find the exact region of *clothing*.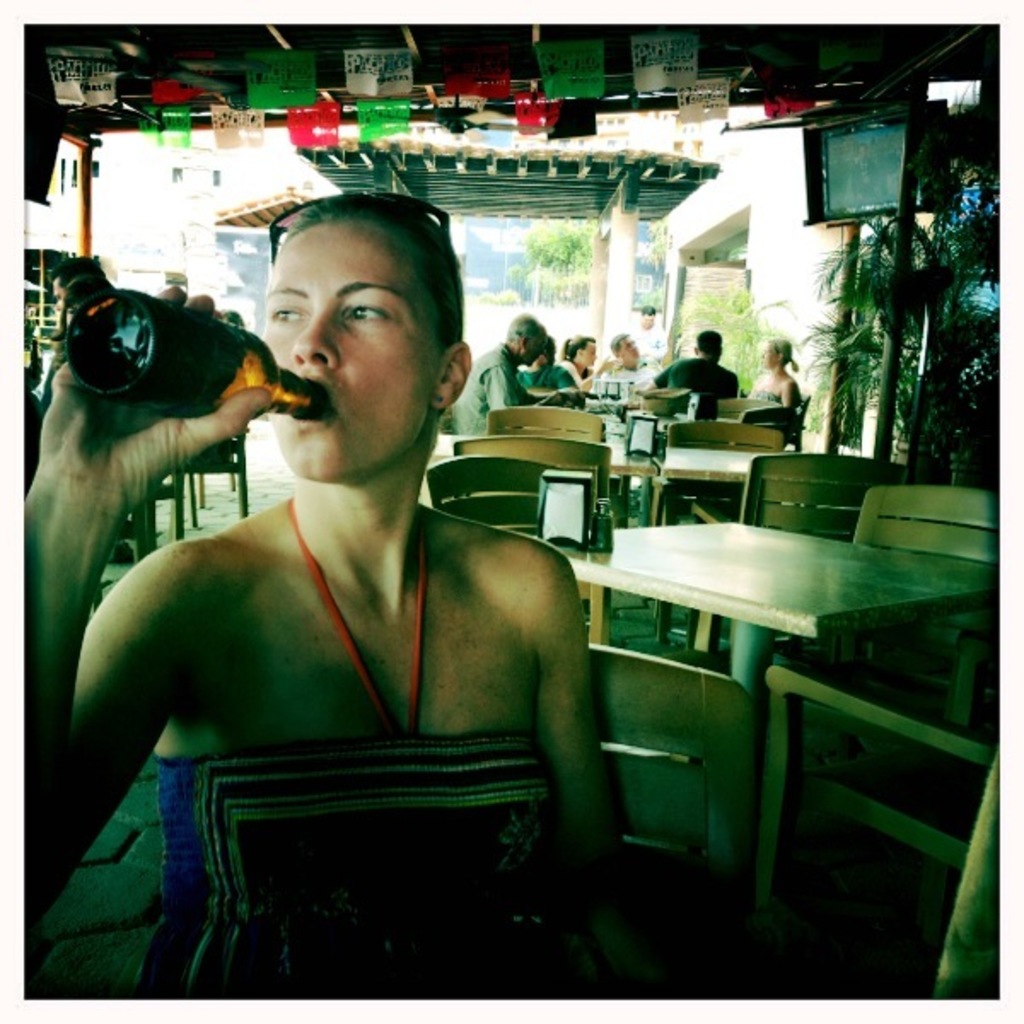
Exact region: x1=34, y1=323, x2=65, y2=423.
